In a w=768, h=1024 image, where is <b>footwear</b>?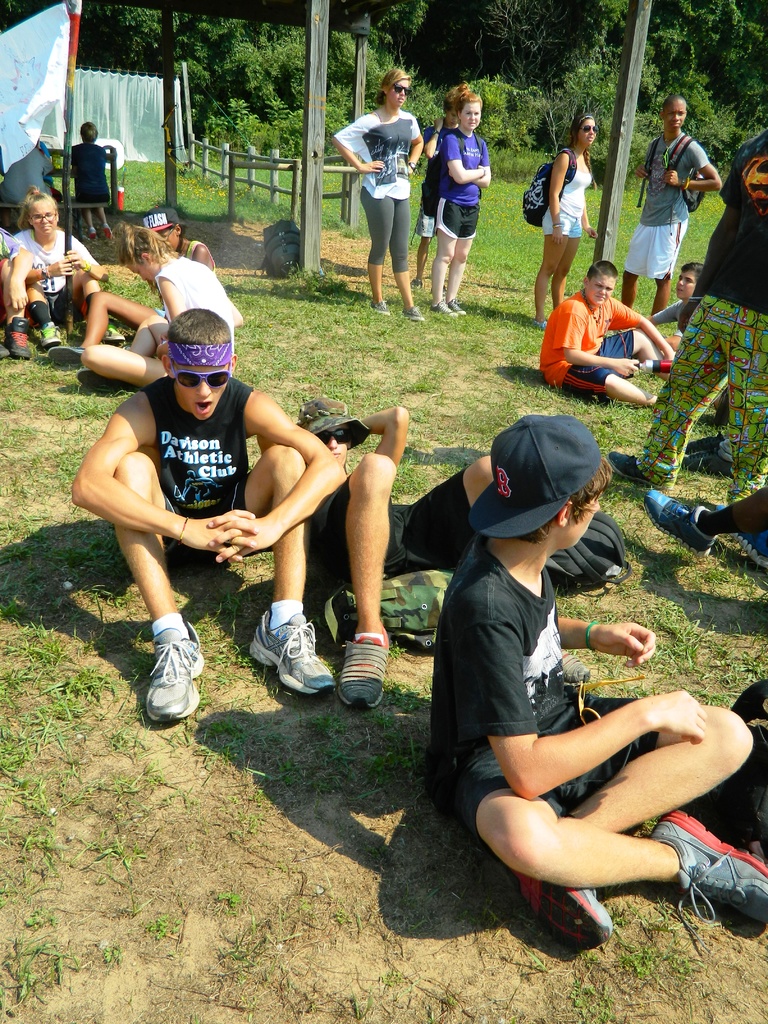
2:326:42:357.
